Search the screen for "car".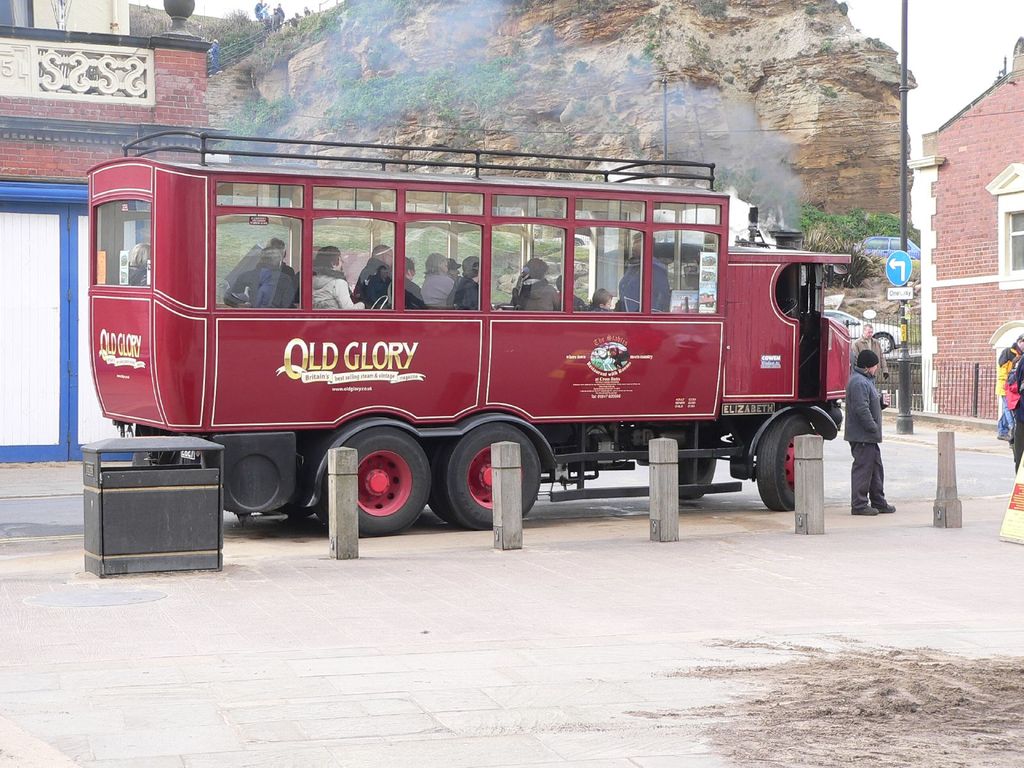
Found at select_region(863, 234, 924, 259).
